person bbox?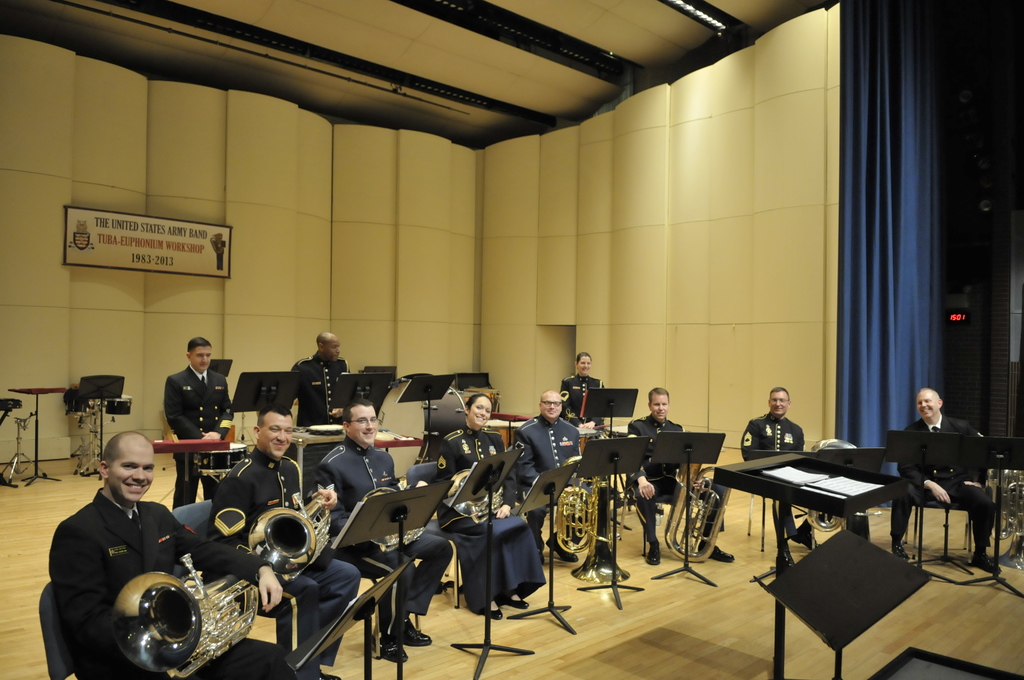
{"left": 271, "top": 329, "right": 354, "bottom": 437}
